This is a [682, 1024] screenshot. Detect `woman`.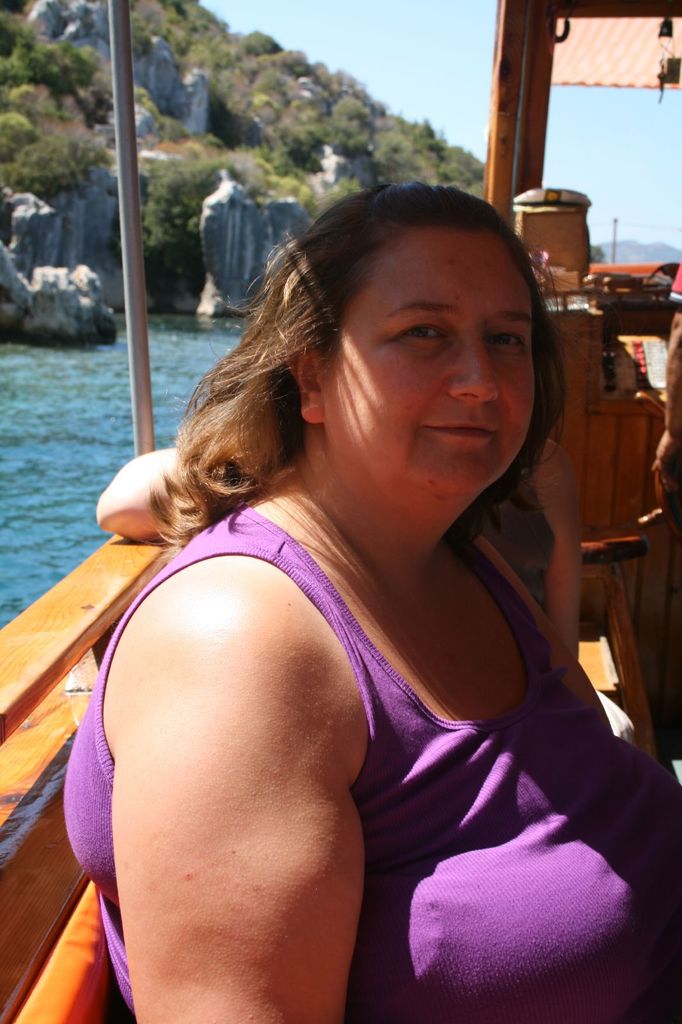
crop(38, 166, 656, 978).
